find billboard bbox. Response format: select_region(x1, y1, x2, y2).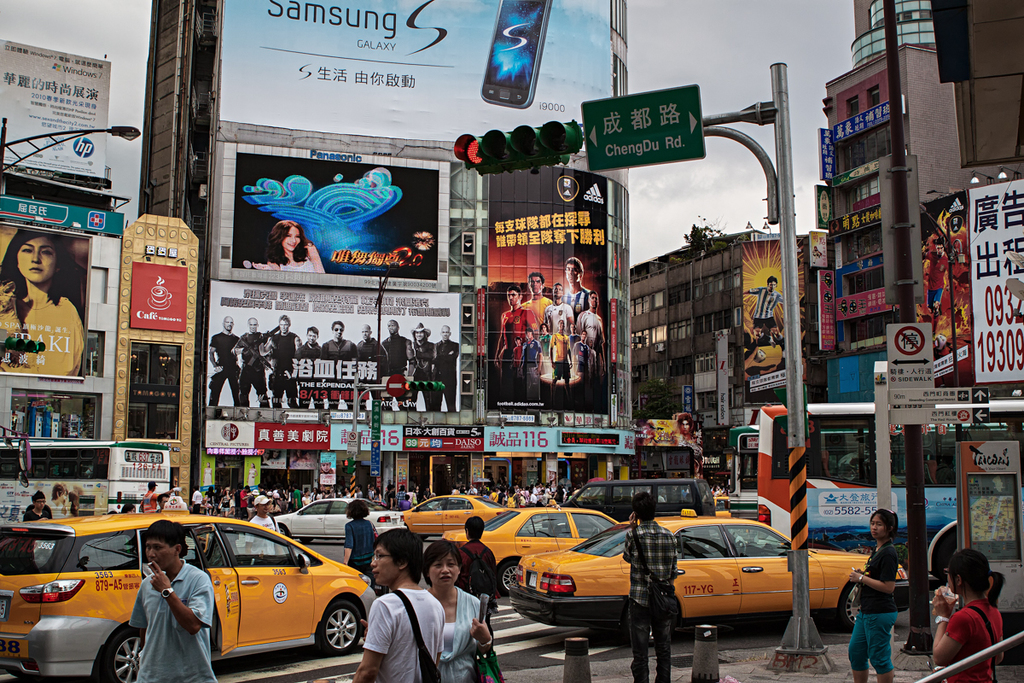
select_region(887, 319, 932, 387).
